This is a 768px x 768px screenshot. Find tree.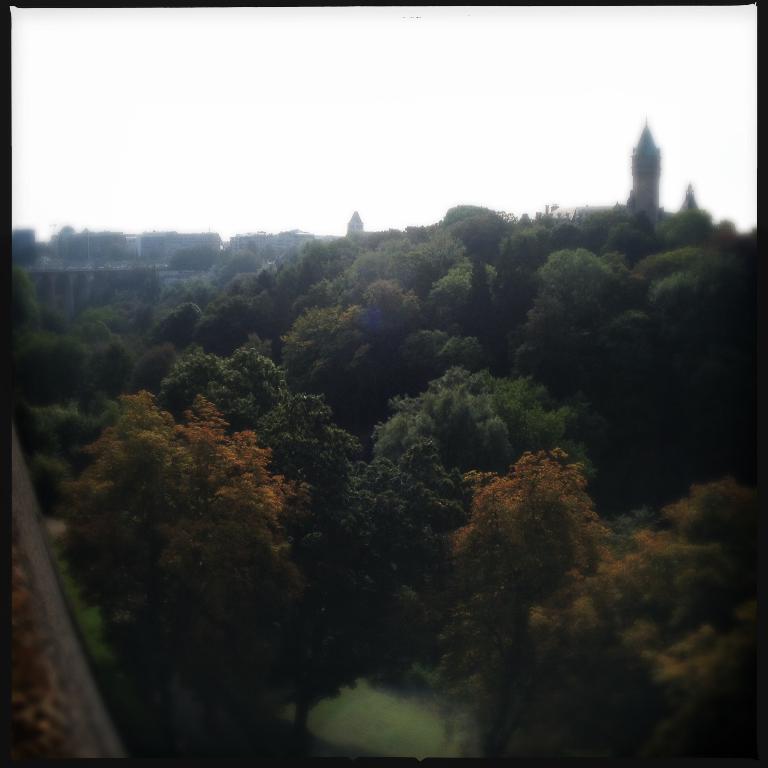
Bounding box: [318, 352, 607, 650].
